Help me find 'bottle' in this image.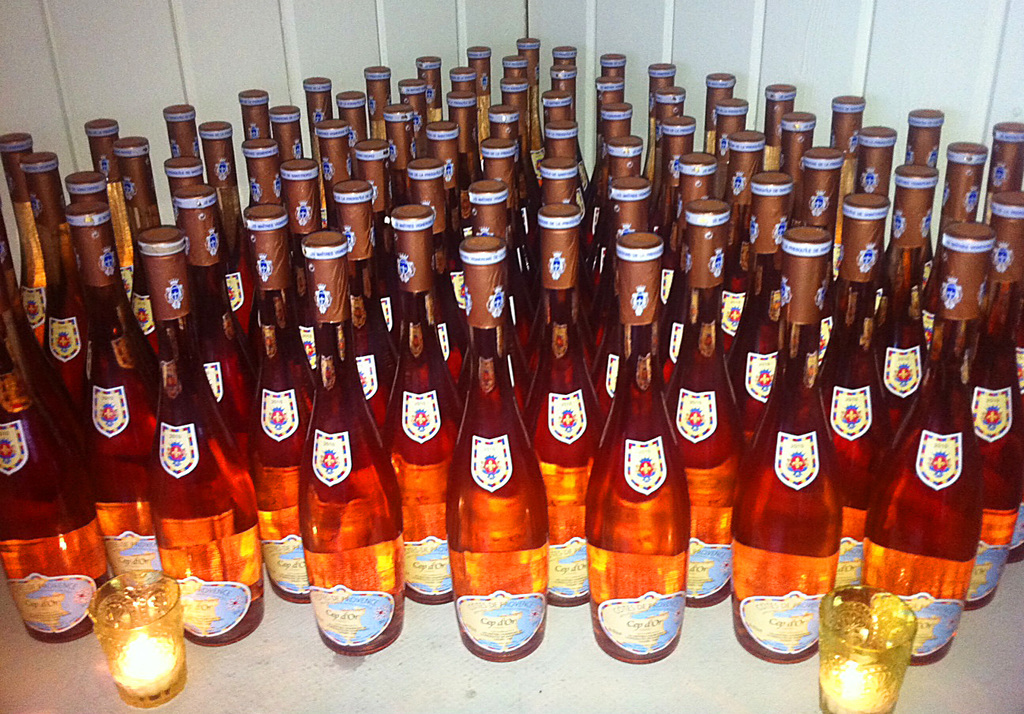
Found it: 698:72:736:158.
